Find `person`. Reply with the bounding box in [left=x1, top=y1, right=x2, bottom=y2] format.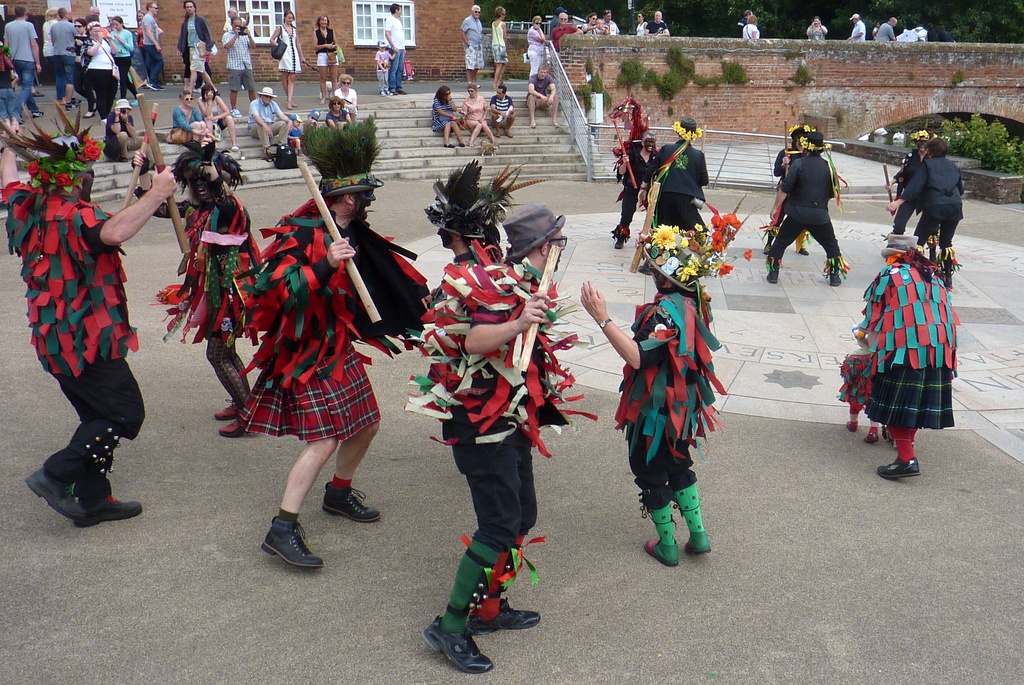
[left=634, top=13, right=647, bottom=36].
